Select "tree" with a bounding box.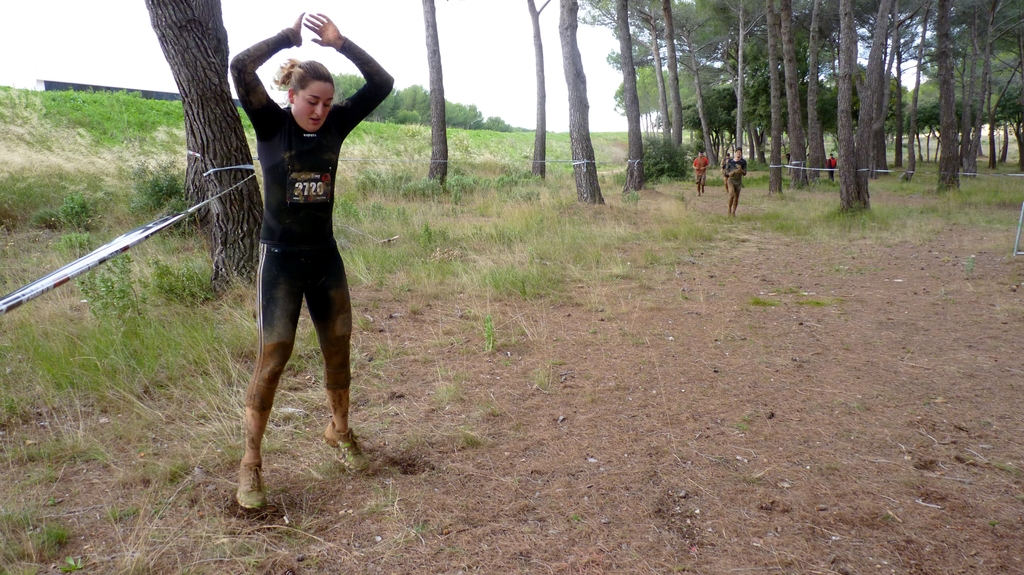
[left=172, top=0, right=233, bottom=236].
